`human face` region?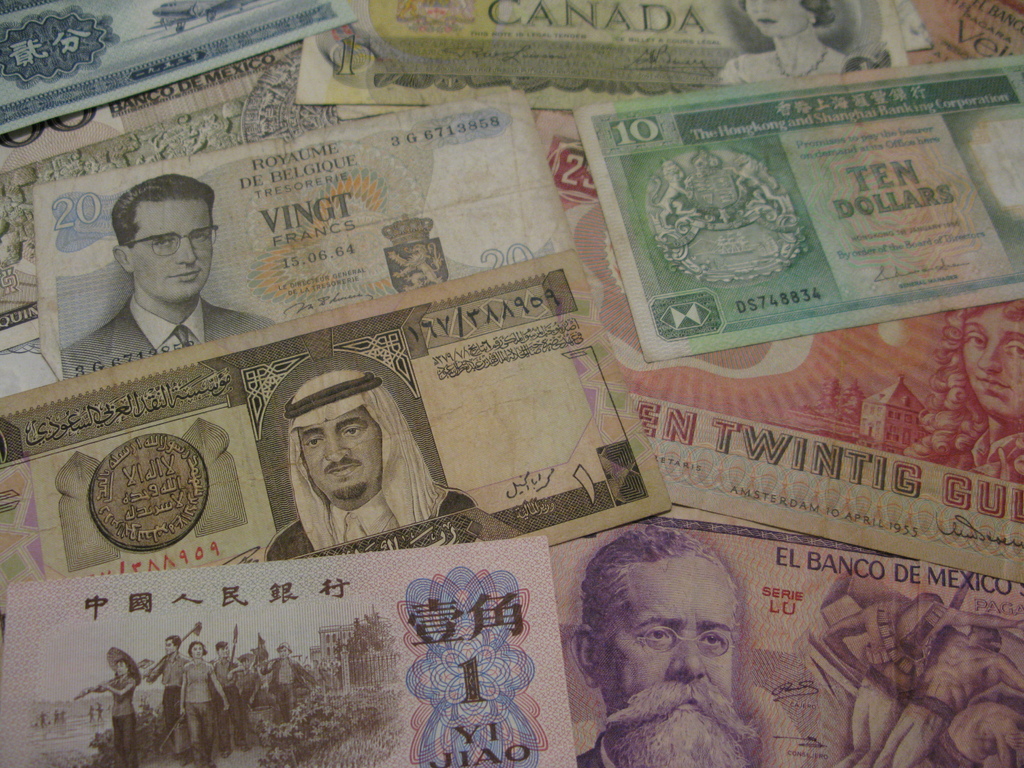
[left=161, top=631, right=182, bottom=659]
